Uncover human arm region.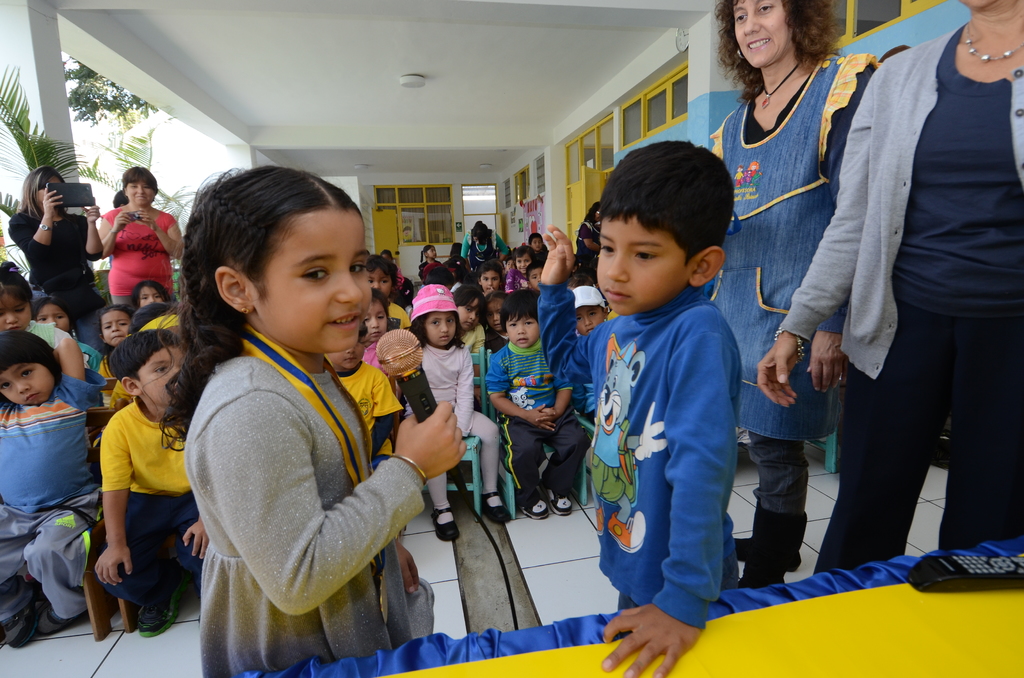
Uncovered: {"left": 94, "top": 207, "right": 136, "bottom": 265}.
